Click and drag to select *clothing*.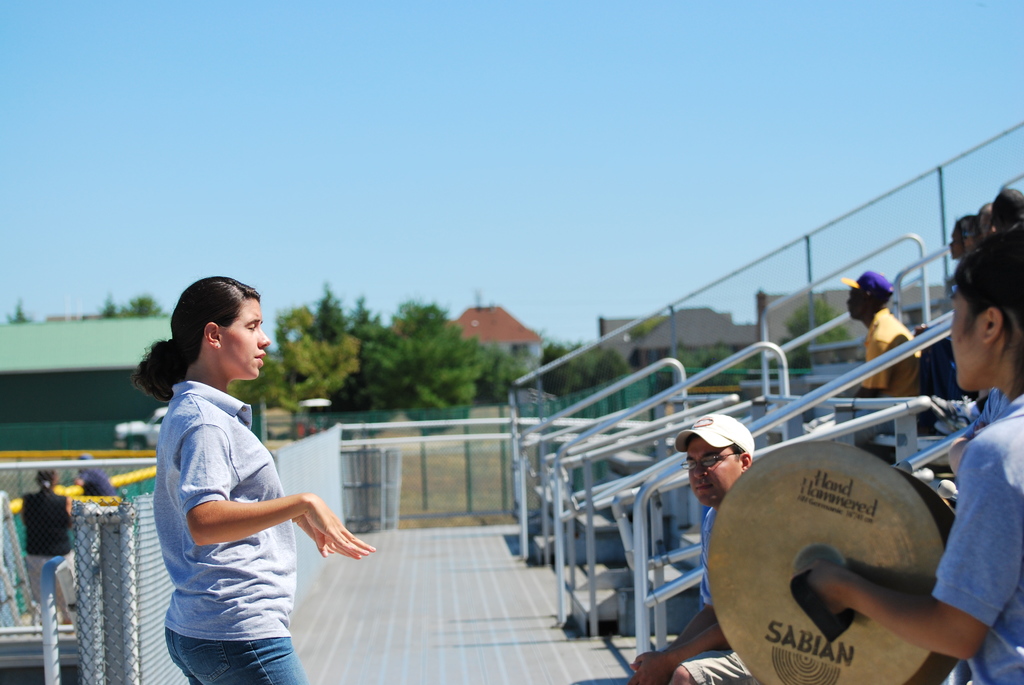
Selection: l=140, t=361, r=333, b=651.
